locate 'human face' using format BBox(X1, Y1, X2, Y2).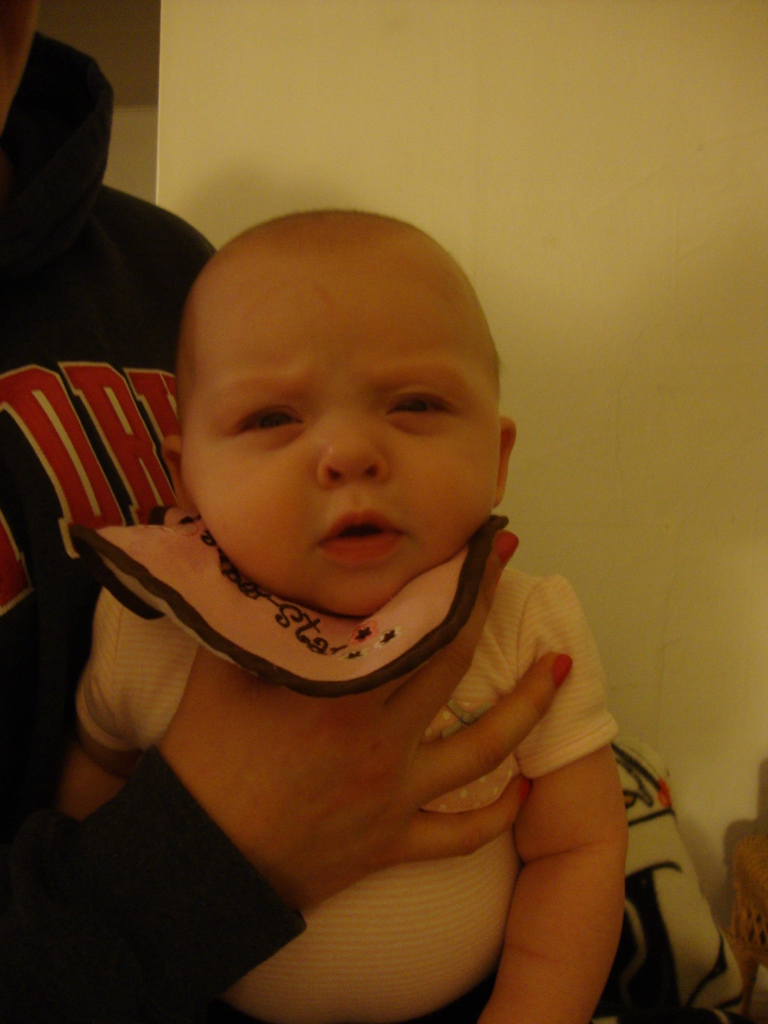
BBox(170, 271, 486, 614).
